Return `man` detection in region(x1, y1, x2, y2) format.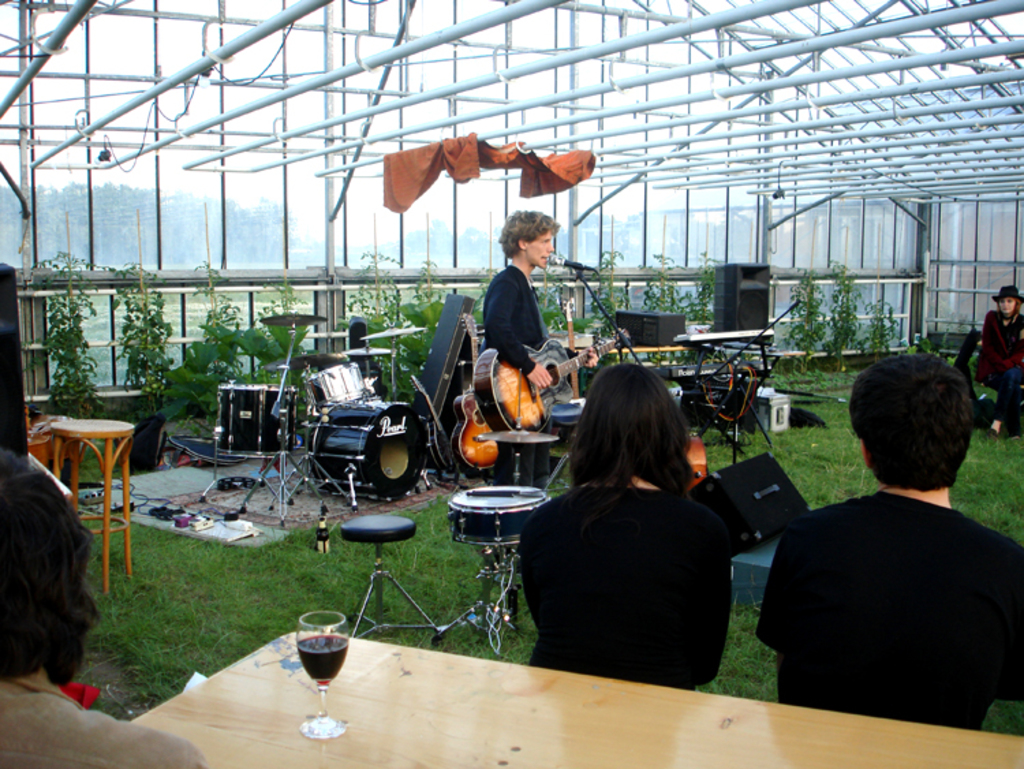
region(0, 444, 206, 768).
